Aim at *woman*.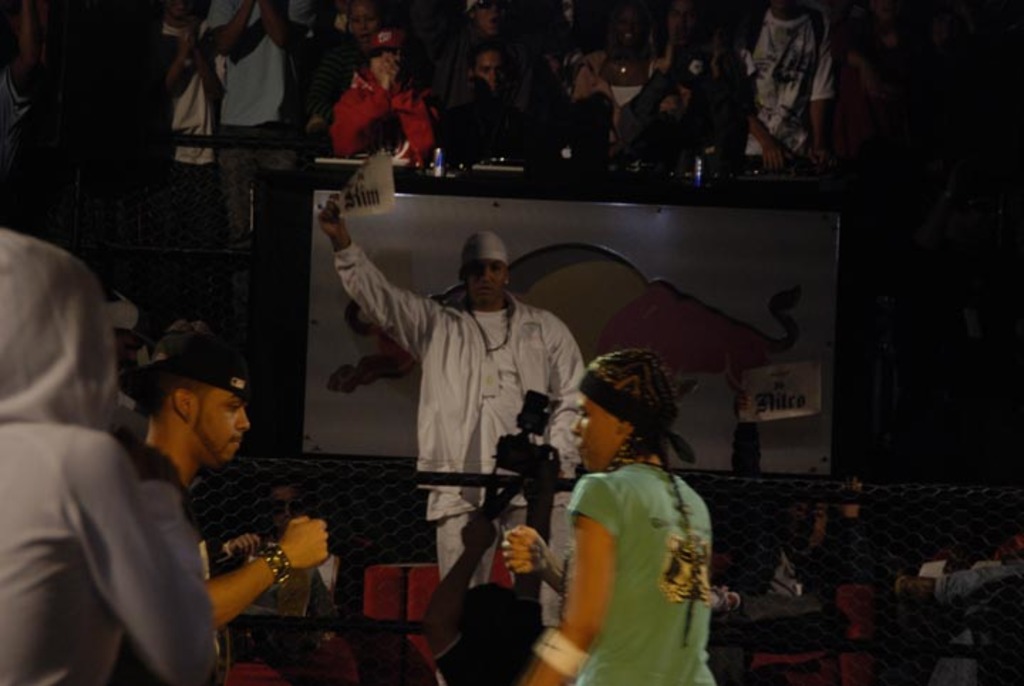
Aimed at BBox(546, 349, 725, 682).
